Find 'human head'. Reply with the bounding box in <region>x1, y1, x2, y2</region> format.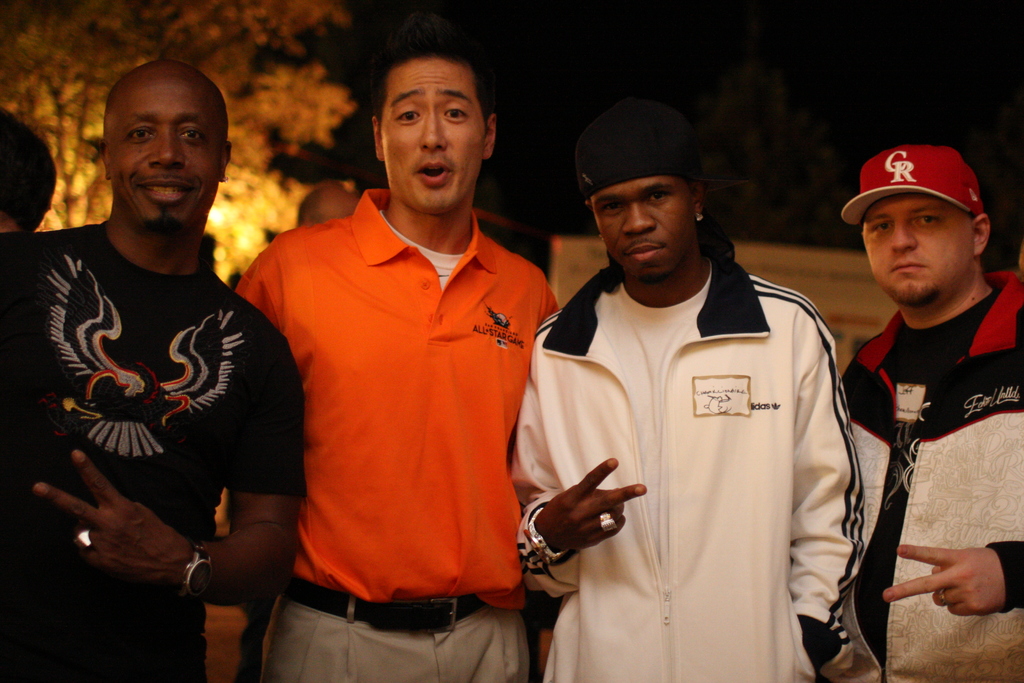
<region>97, 57, 234, 233</region>.
